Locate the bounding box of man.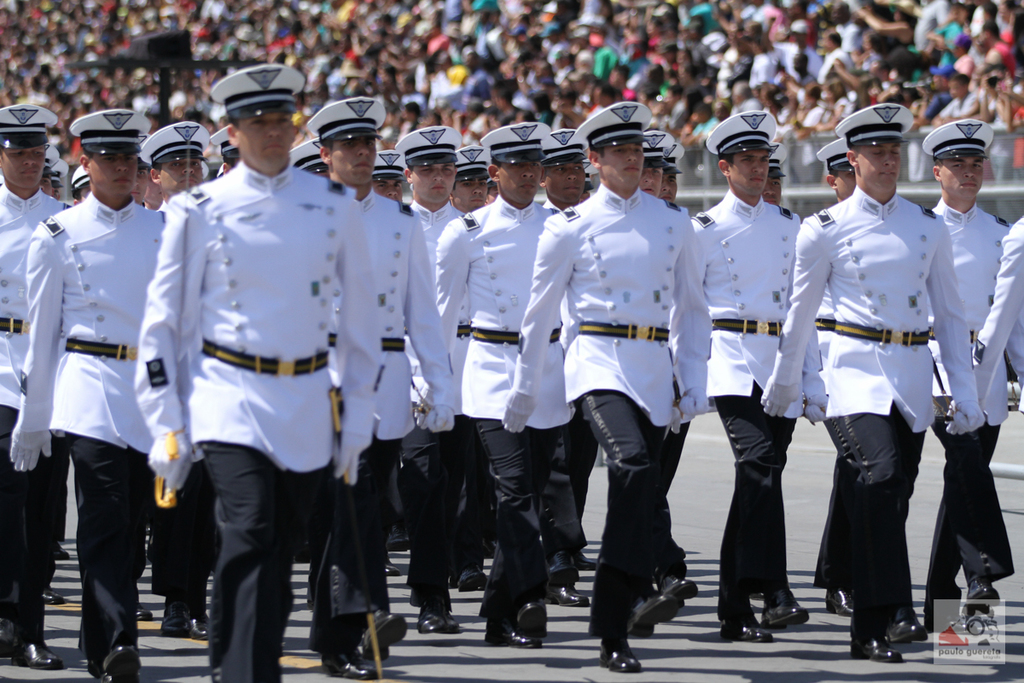
Bounding box: <bbox>927, 116, 1023, 629</bbox>.
